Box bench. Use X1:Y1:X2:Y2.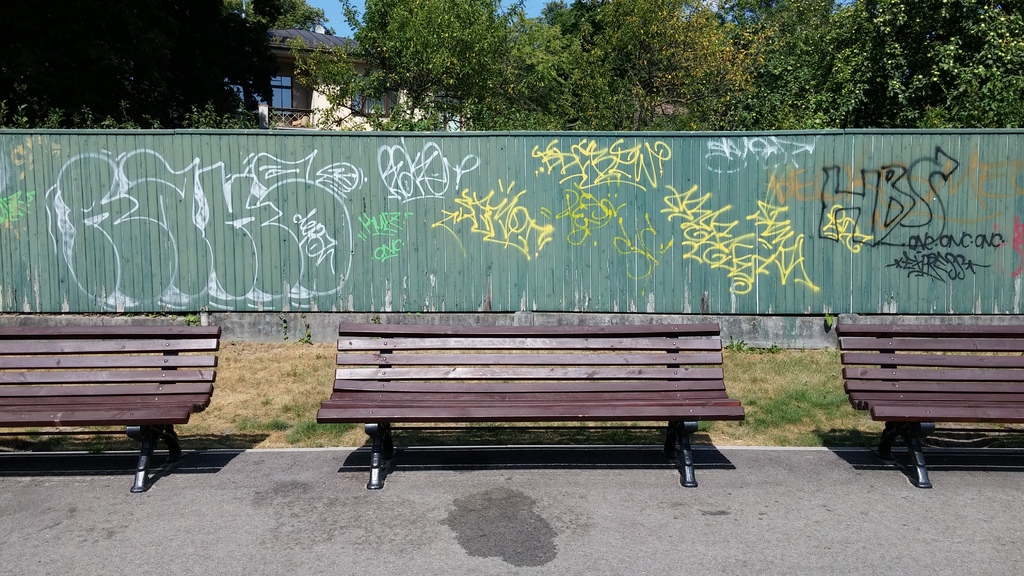
313:323:746:486.
